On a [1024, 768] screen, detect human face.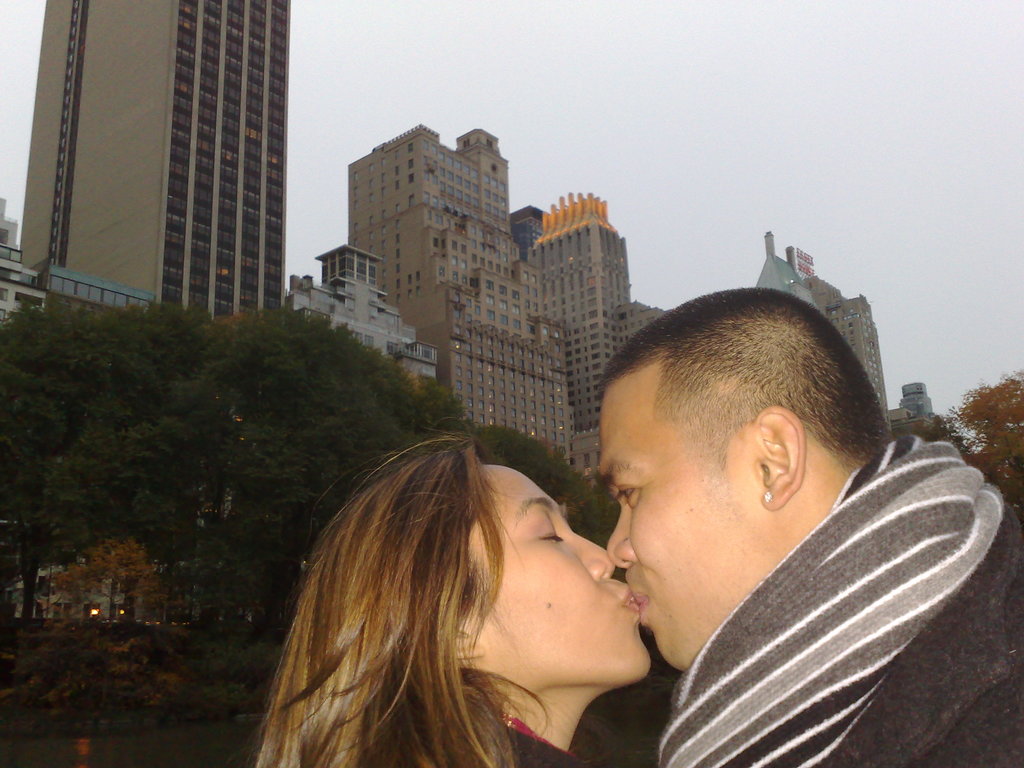
region(604, 383, 768, 673).
